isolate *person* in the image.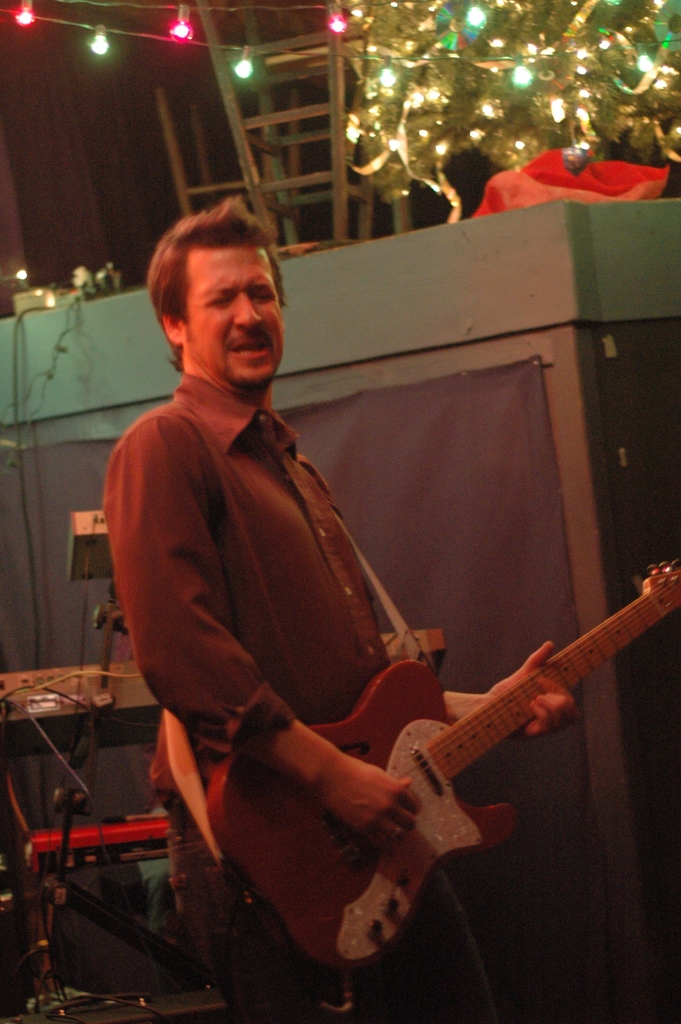
Isolated region: bbox=(103, 194, 581, 1023).
